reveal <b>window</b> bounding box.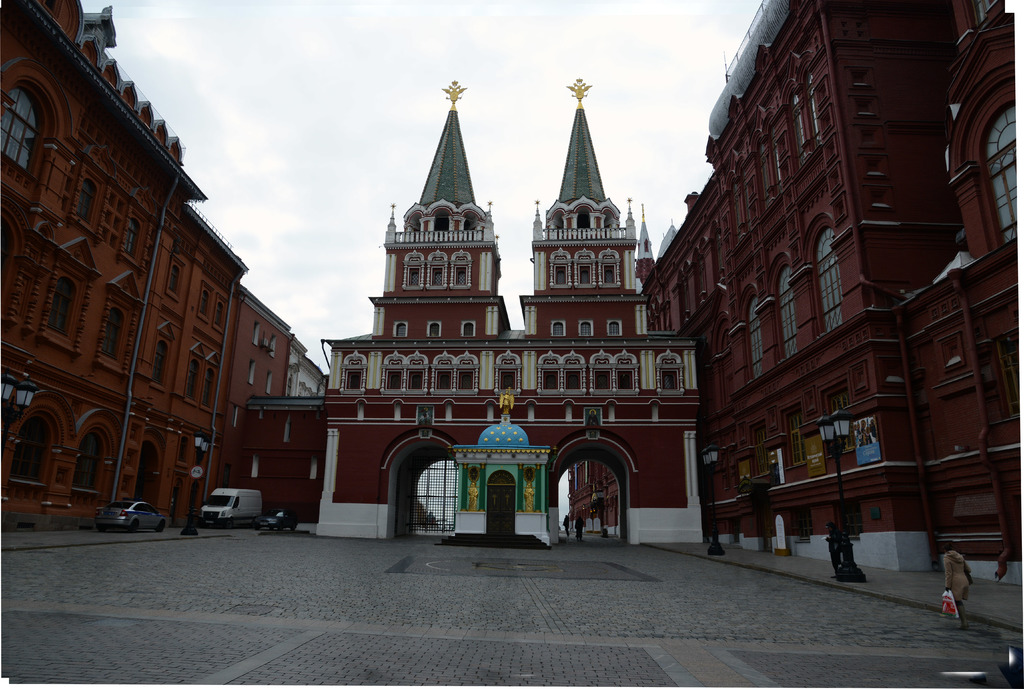
Revealed: BBox(201, 371, 213, 407).
